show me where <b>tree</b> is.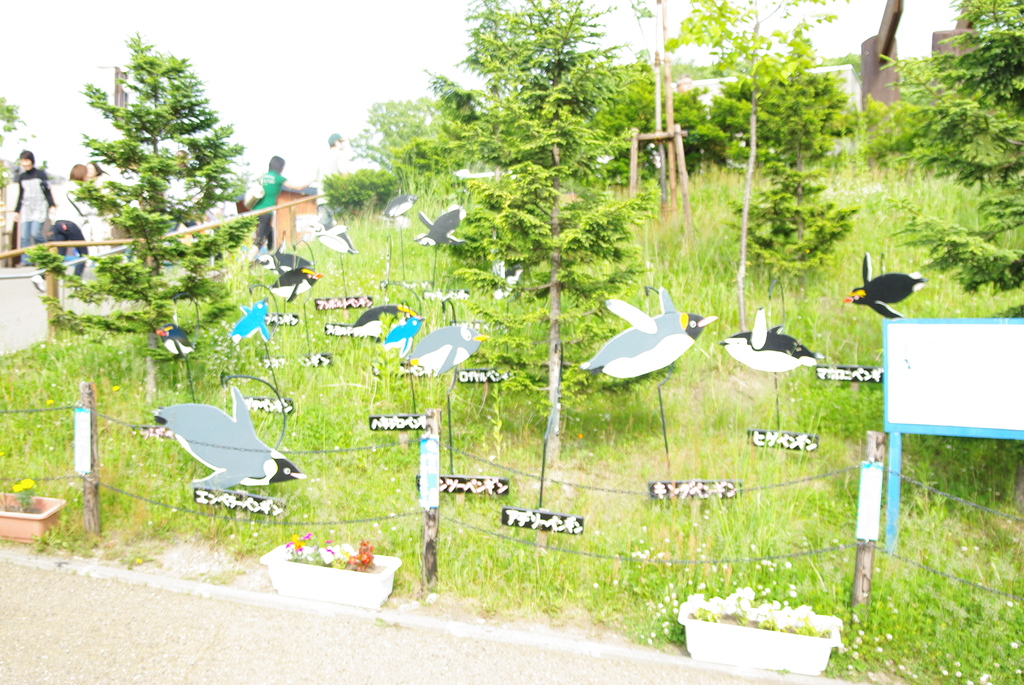
<b>tree</b> is at <region>659, 0, 852, 179</region>.
